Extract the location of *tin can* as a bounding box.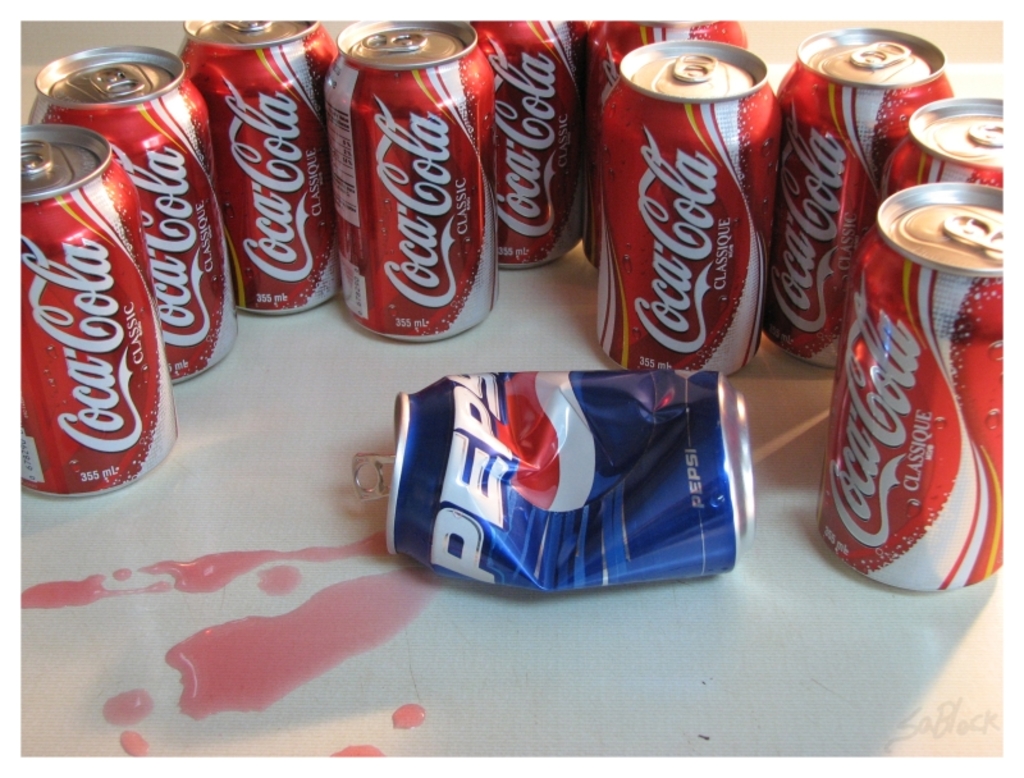
x1=835 y1=182 x2=1018 y2=598.
